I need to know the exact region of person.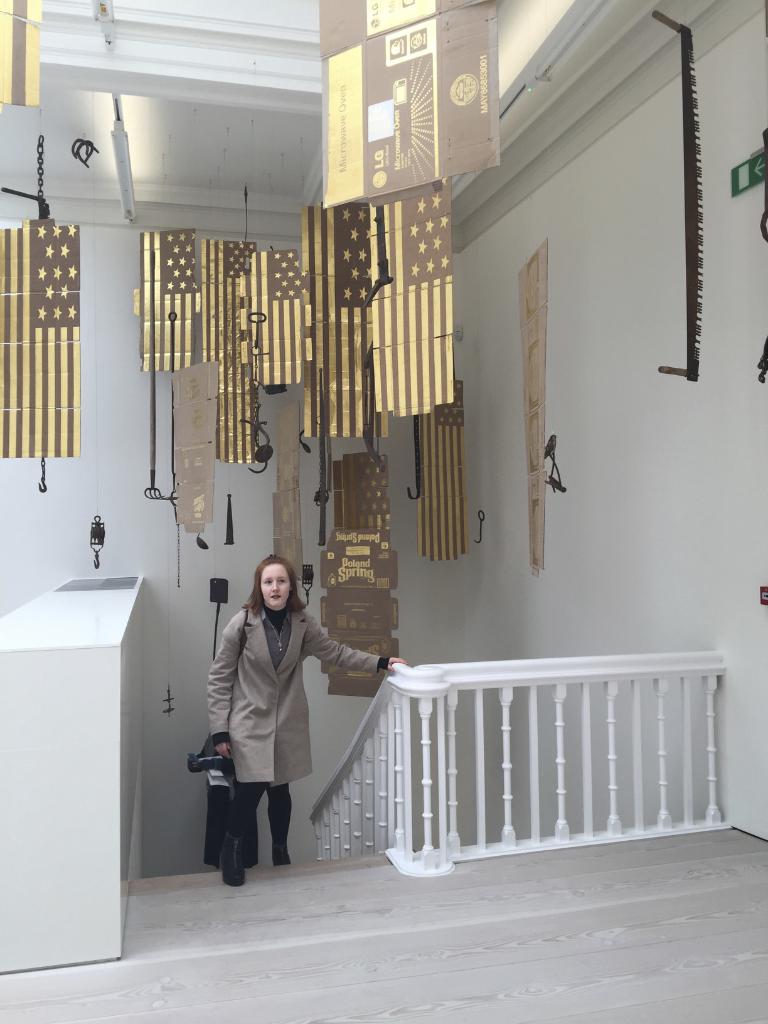
Region: {"x1": 184, "y1": 732, "x2": 229, "y2": 868}.
